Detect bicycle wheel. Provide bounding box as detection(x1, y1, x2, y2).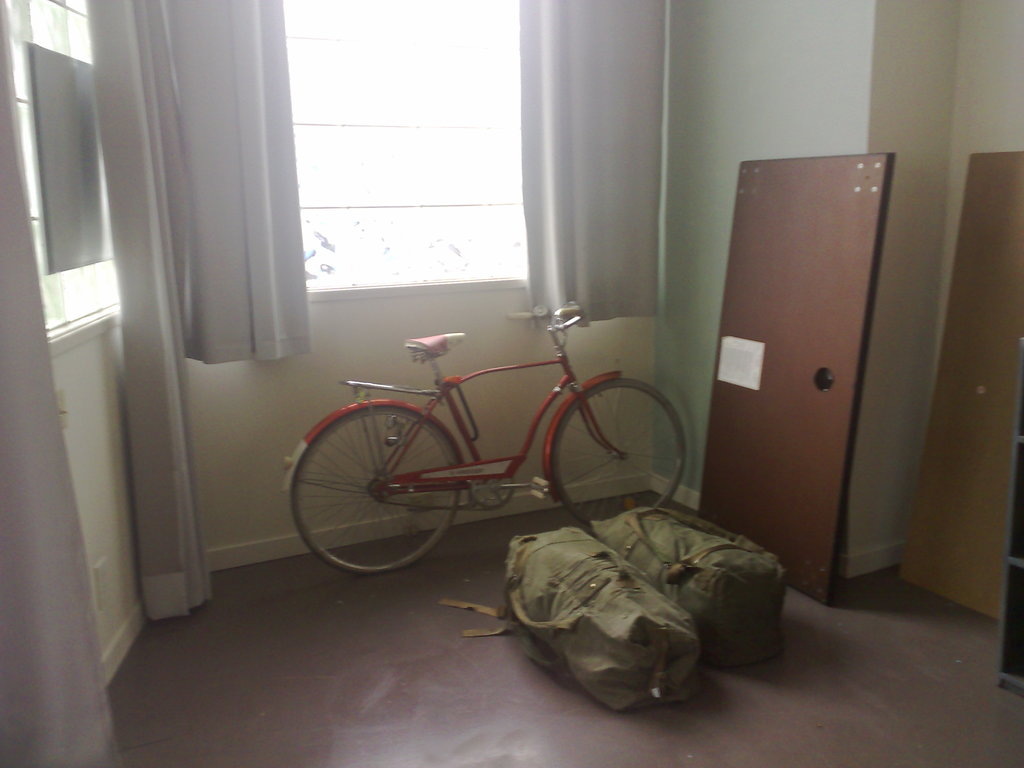
detection(550, 369, 690, 529).
